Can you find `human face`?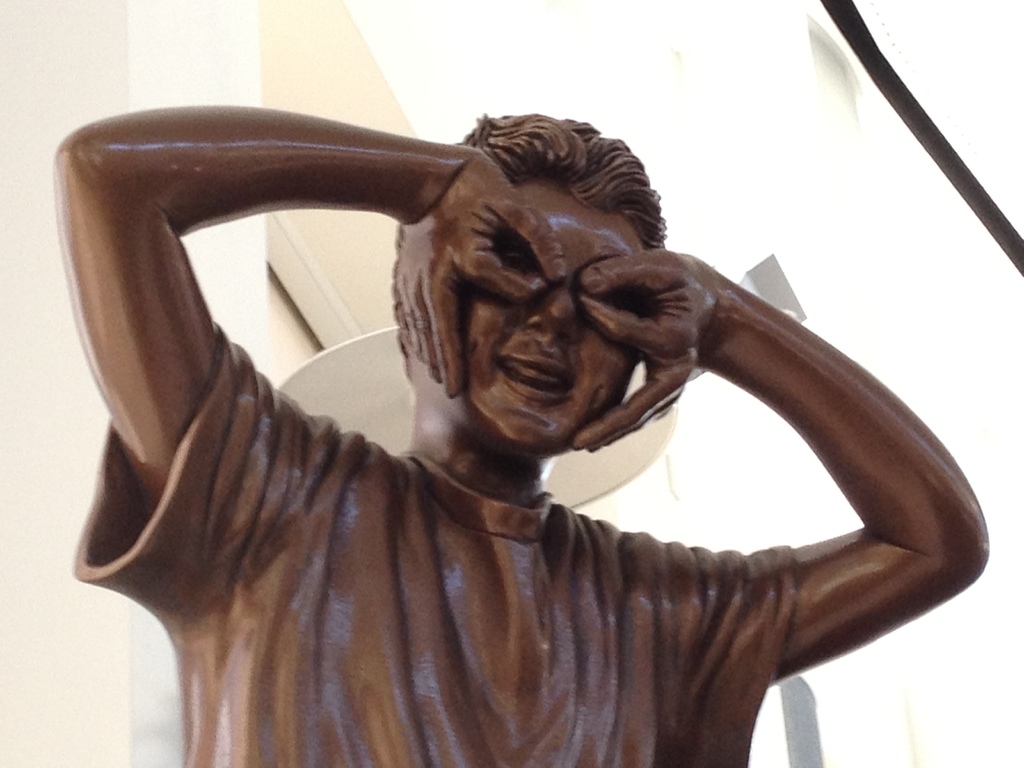
Yes, bounding box: crop(458, 177, 644, 460).
